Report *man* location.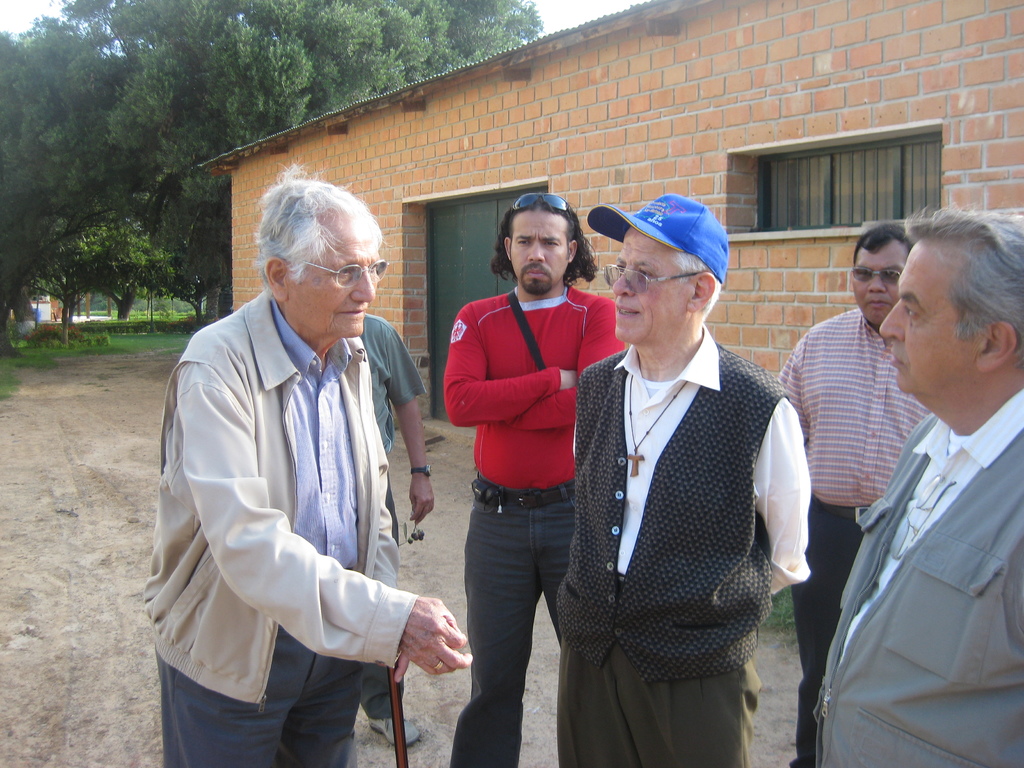
Report: <bbox>138, 161, 472, 767</bbox>.
